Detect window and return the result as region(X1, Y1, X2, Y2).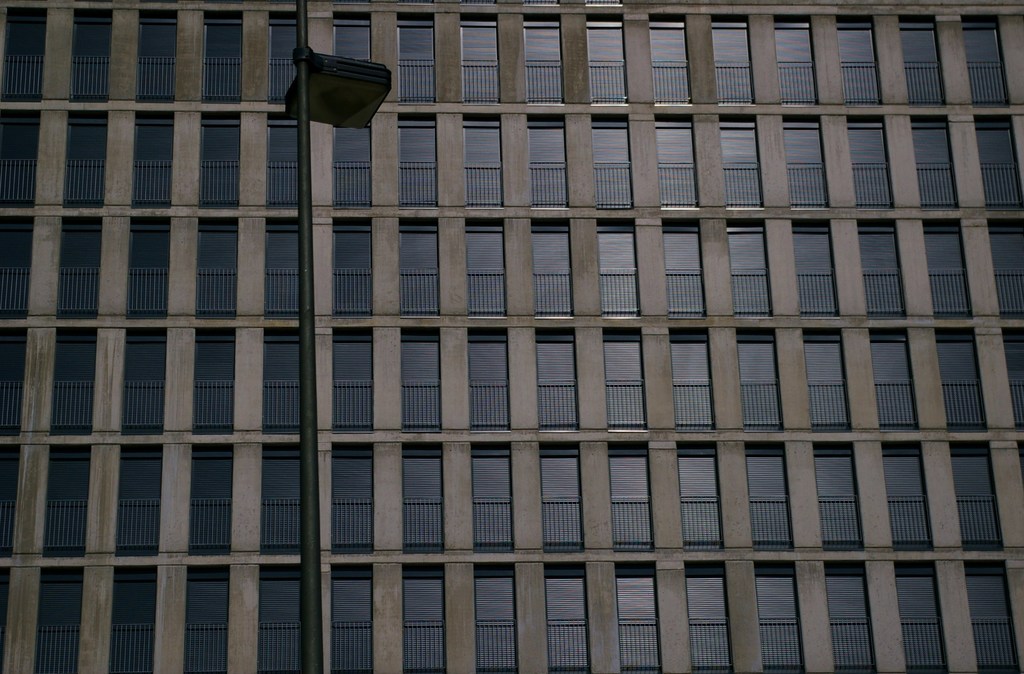
region(200, 10, 244, 104).
